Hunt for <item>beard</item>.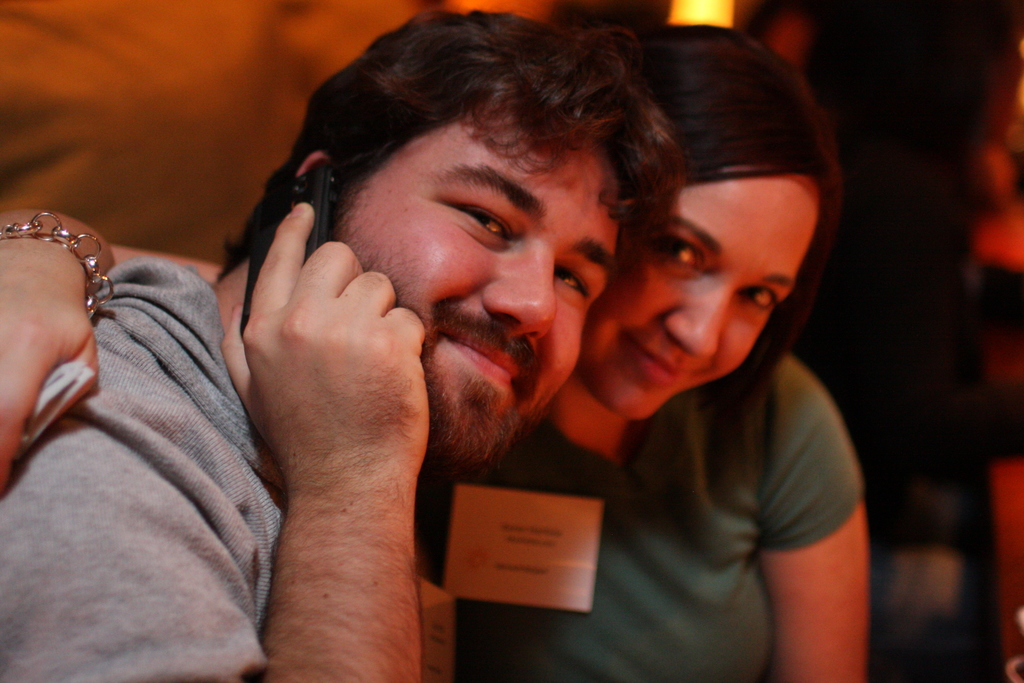
Hunted down at detection(327, 217, 563, 483).
